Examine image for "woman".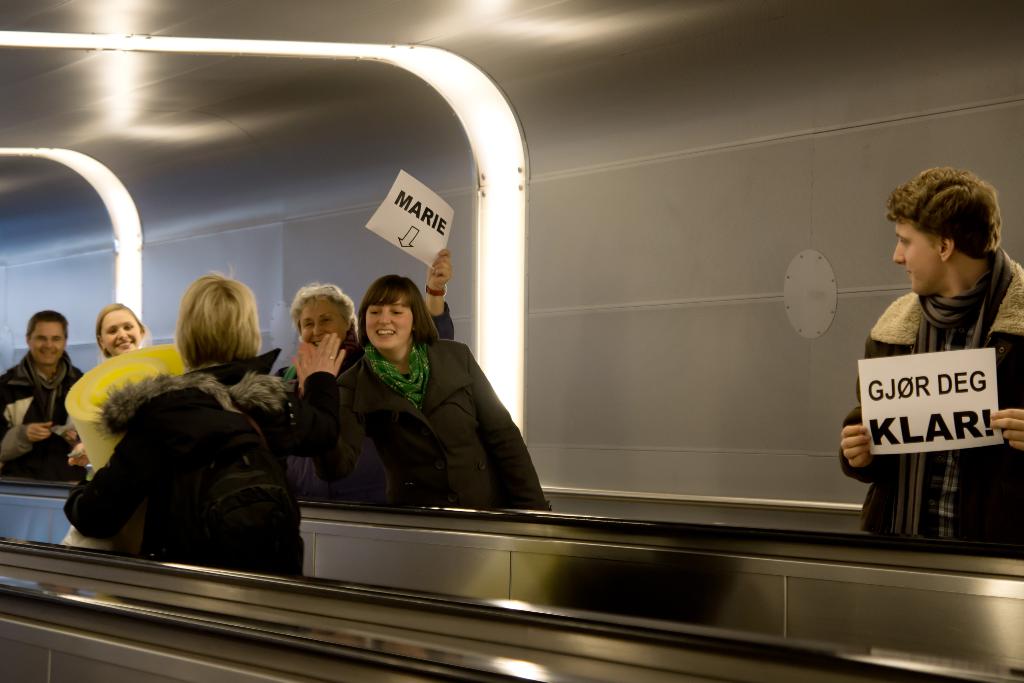
Examination result: (left=92, top=302, right=147, bottom=357).
